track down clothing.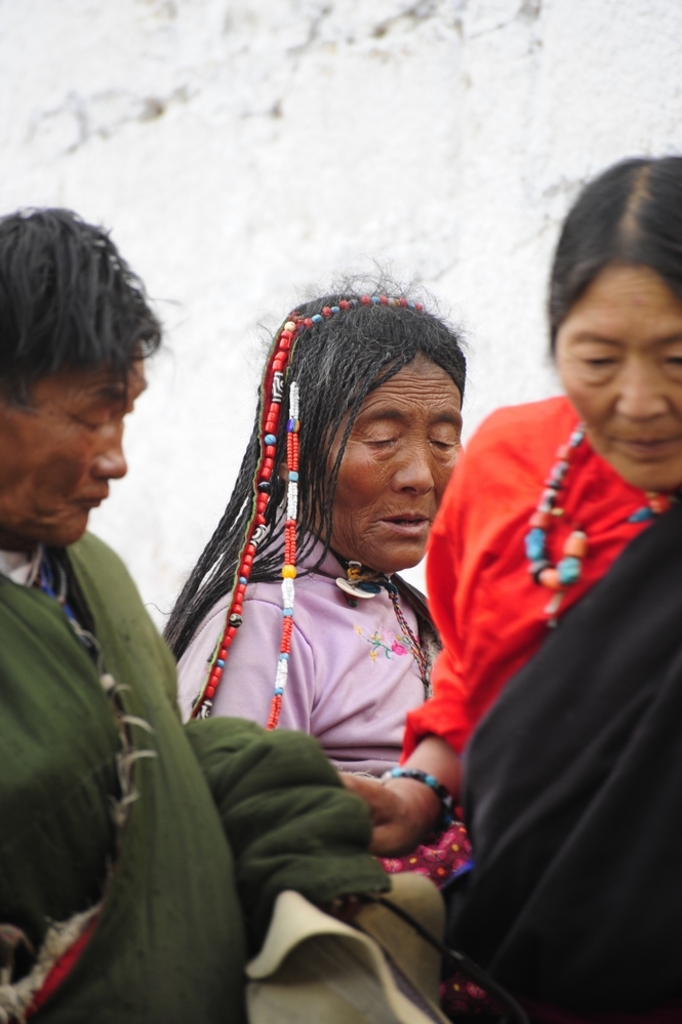
Tracked to locate(410, 304, 663, 1023).
